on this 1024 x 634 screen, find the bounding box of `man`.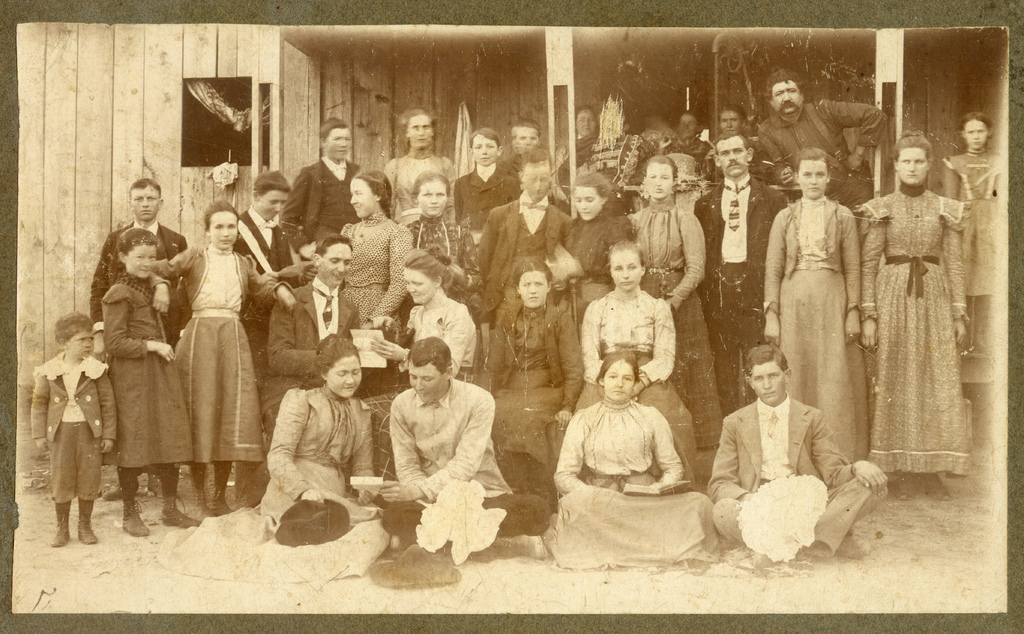
Bounding box: box=[378, 332, 540, 558].
